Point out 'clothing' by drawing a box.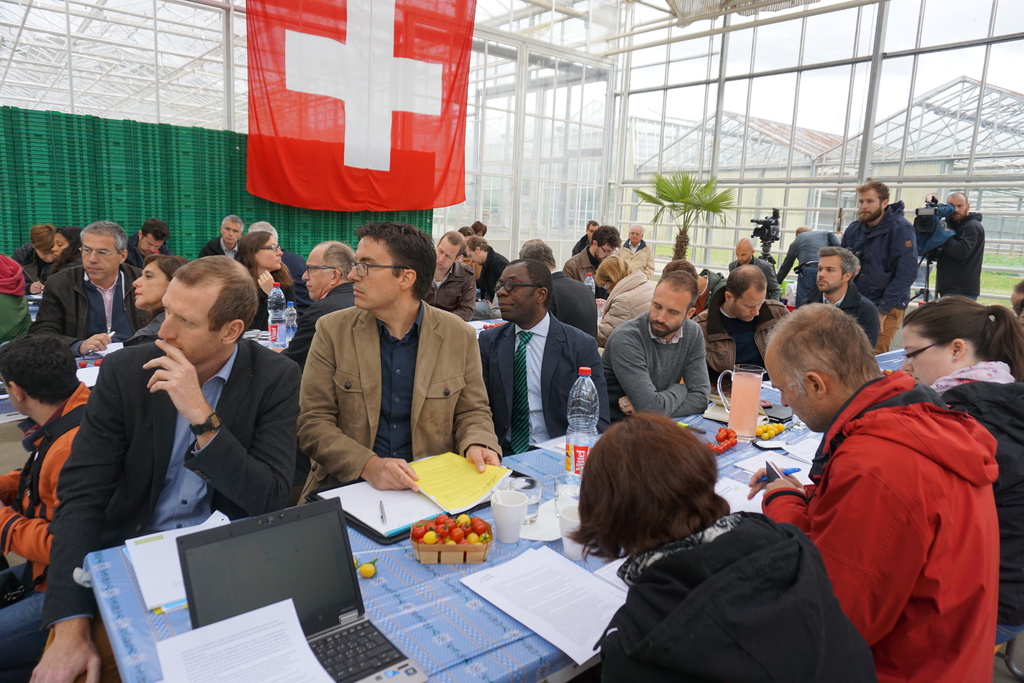
<box>0,258,38,340</box>.
